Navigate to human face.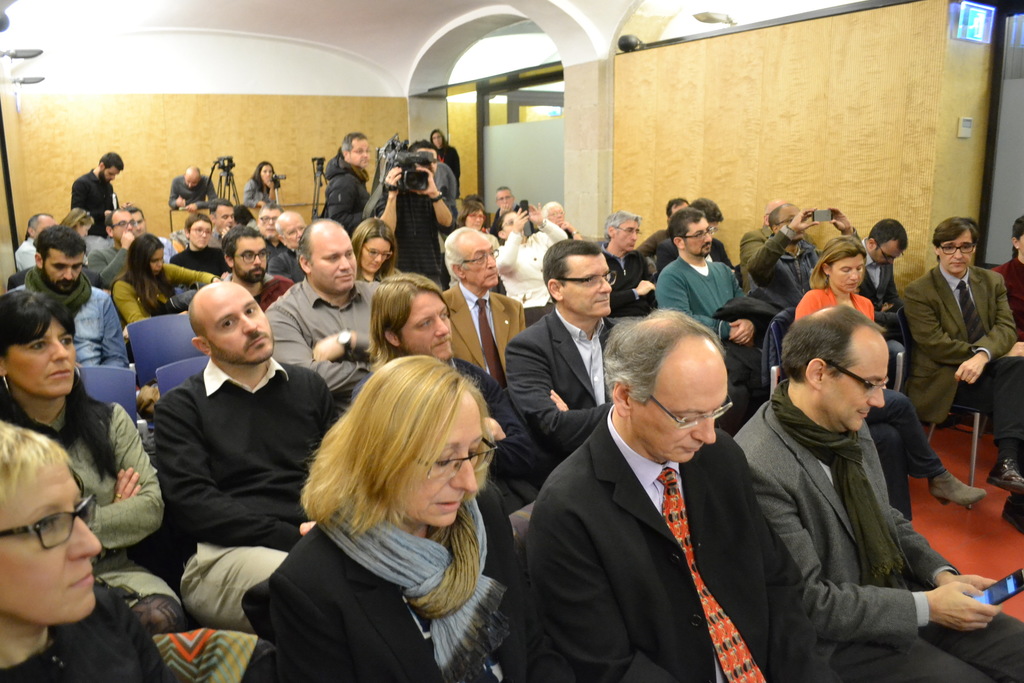
Navigation target: Rect(111, 209, 132, 239).
